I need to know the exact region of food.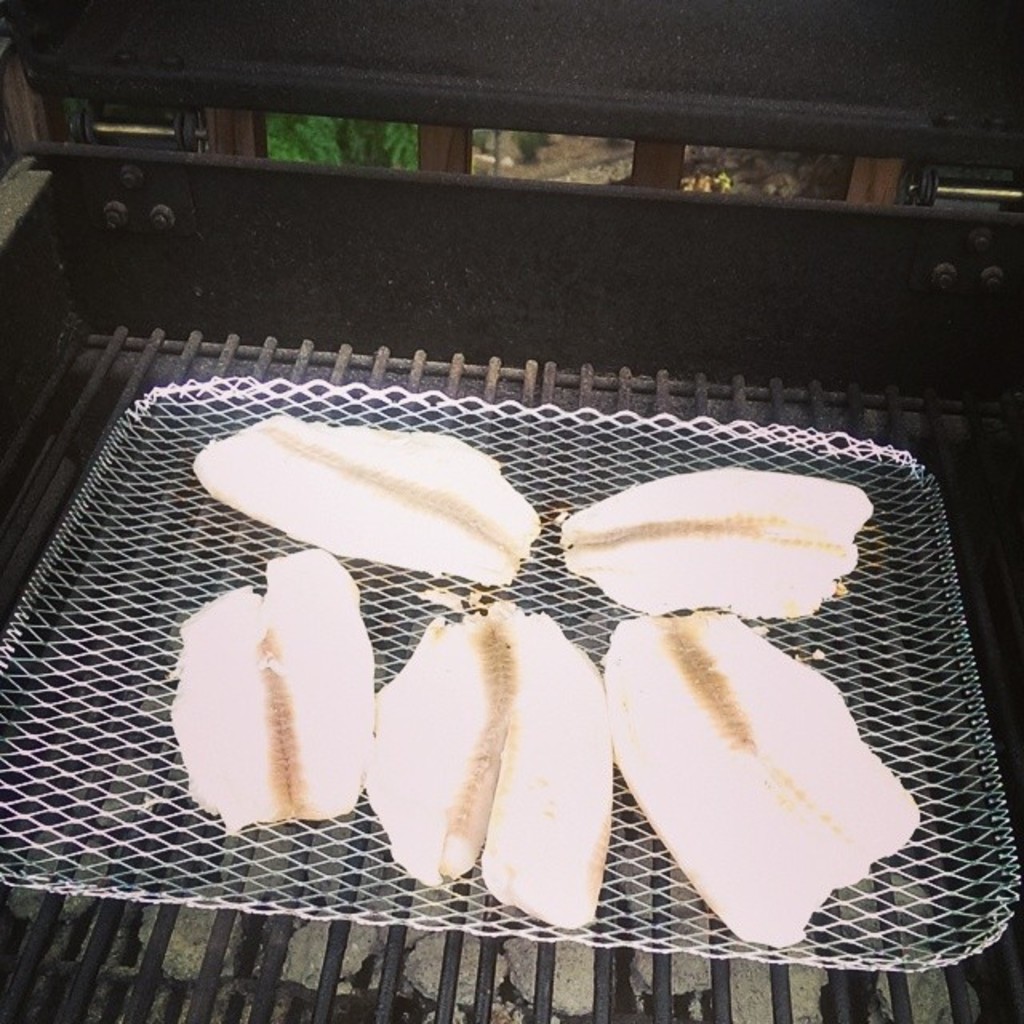
Region: <box>154,534,384,840</box>.
